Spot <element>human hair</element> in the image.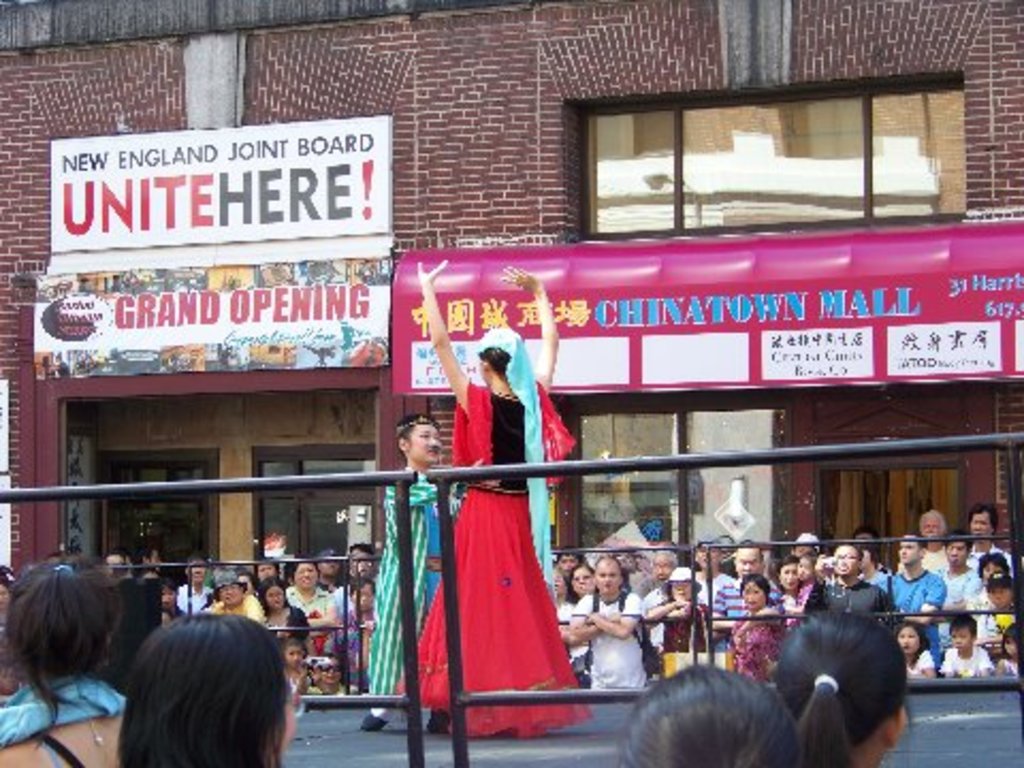
<element>human hair</element> found at bbox=[393, 414, 439, 444].
